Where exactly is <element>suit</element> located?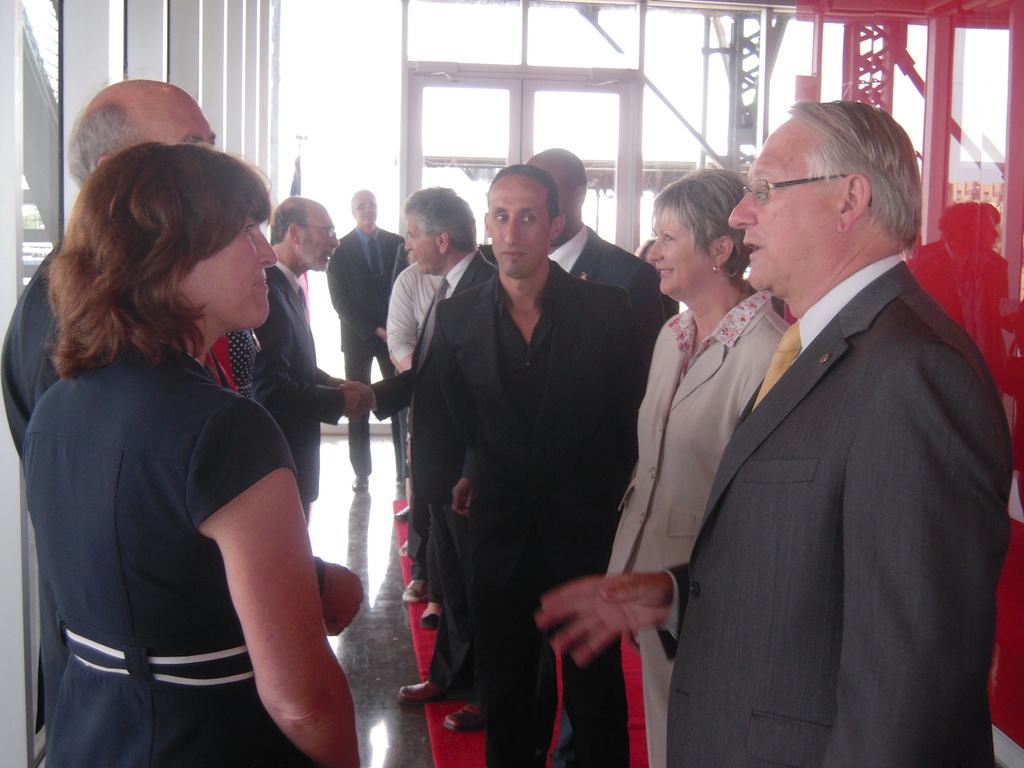
Its bounding box is (660, 120, 1011, 765).
